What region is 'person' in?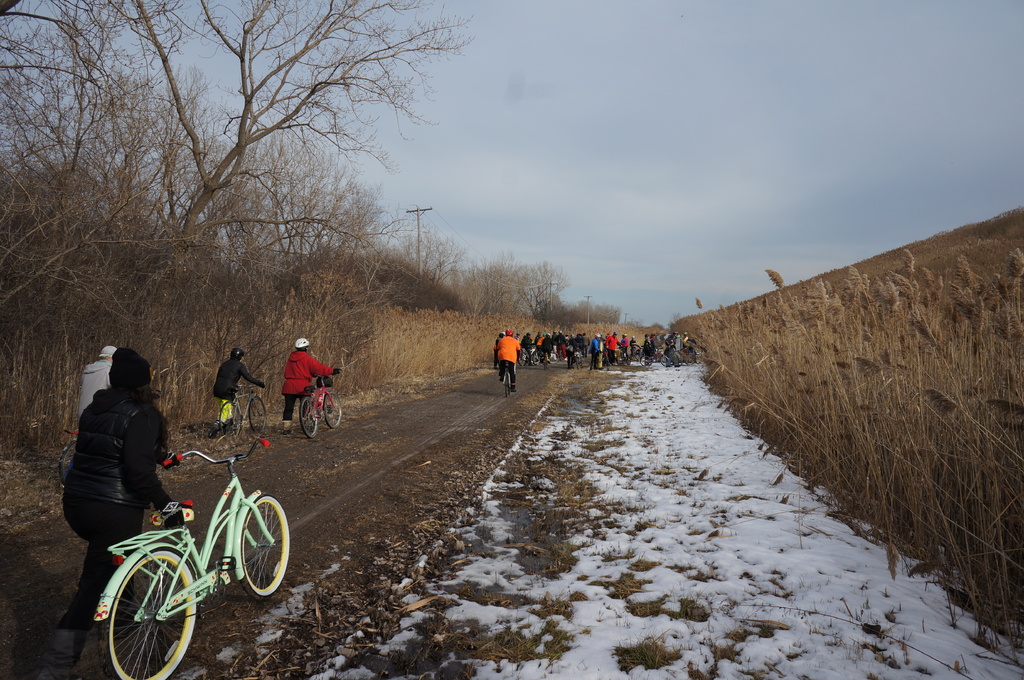
<box>53,344,191,661</box>.
